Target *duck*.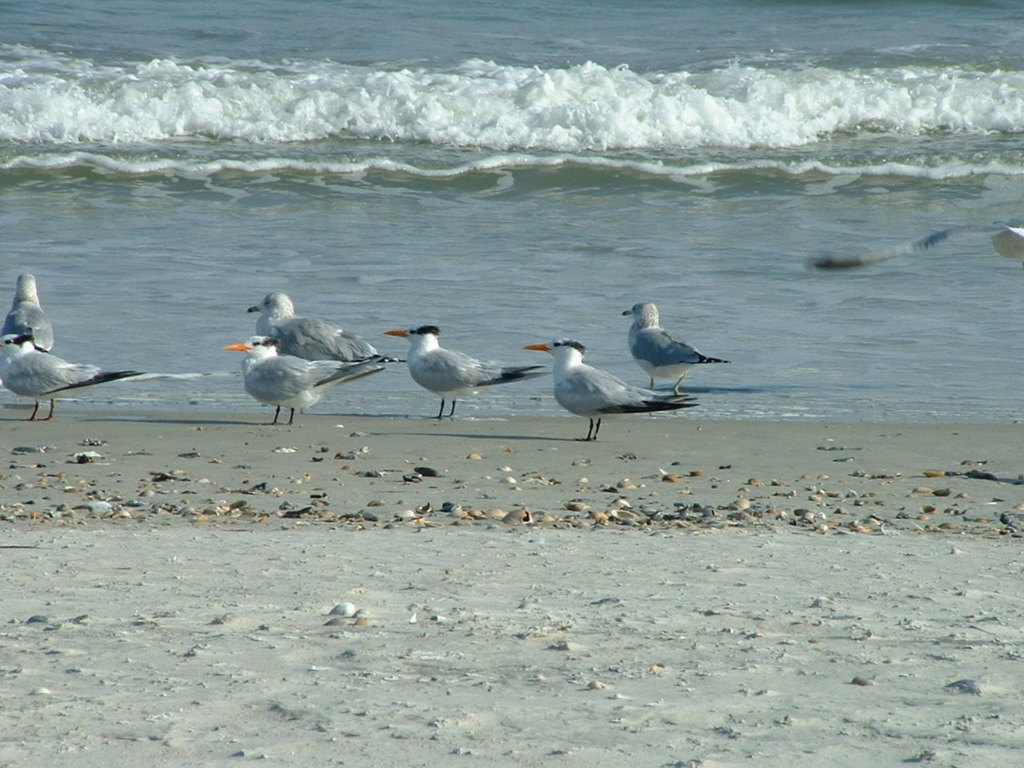
Target region: [x1=522, y1=336, x2=698, y2=444].
